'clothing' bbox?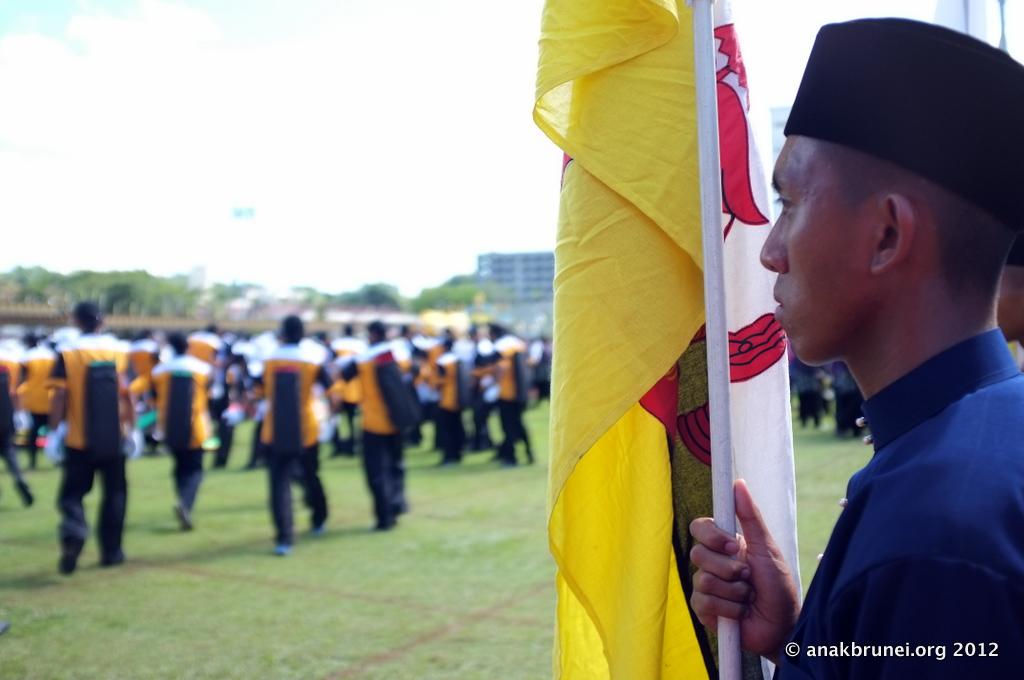
<box>252,345,345,551</box>
